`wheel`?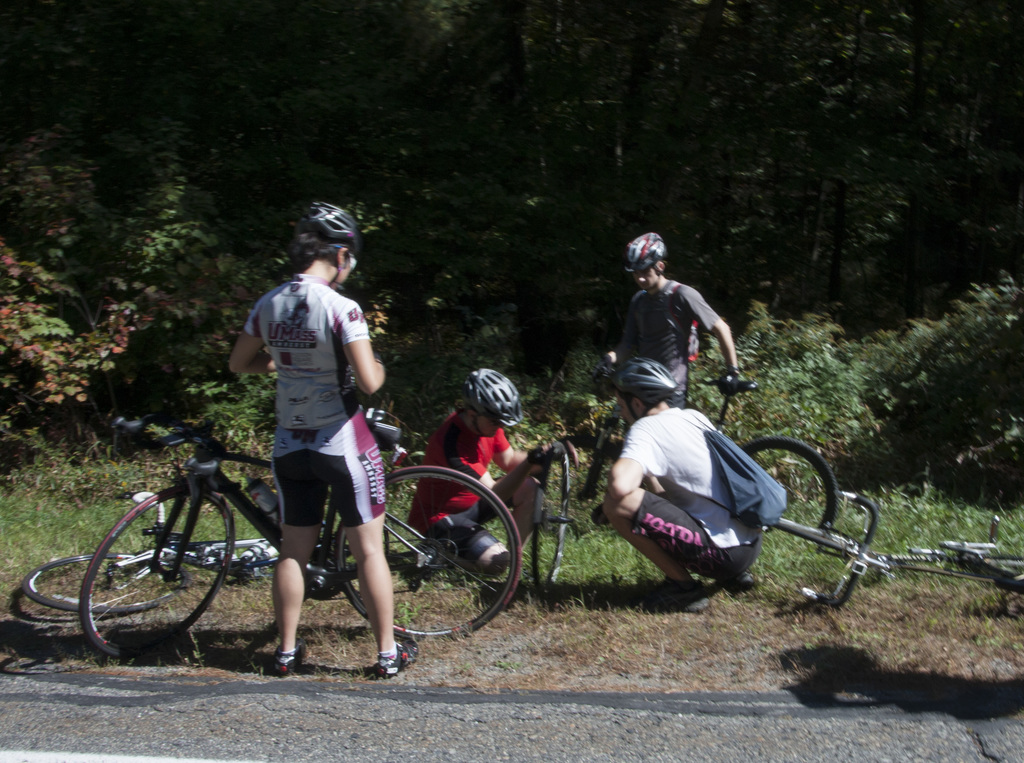
[left=337, top=467, right=515, bottom=642]
